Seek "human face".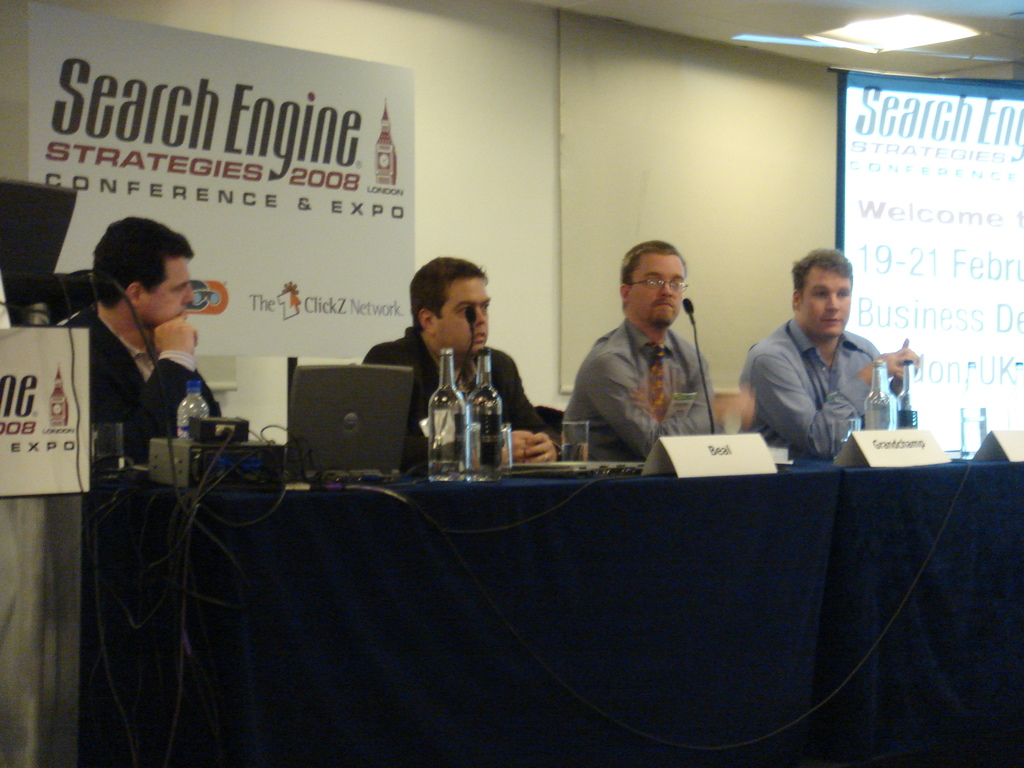
434/275/491/365.
